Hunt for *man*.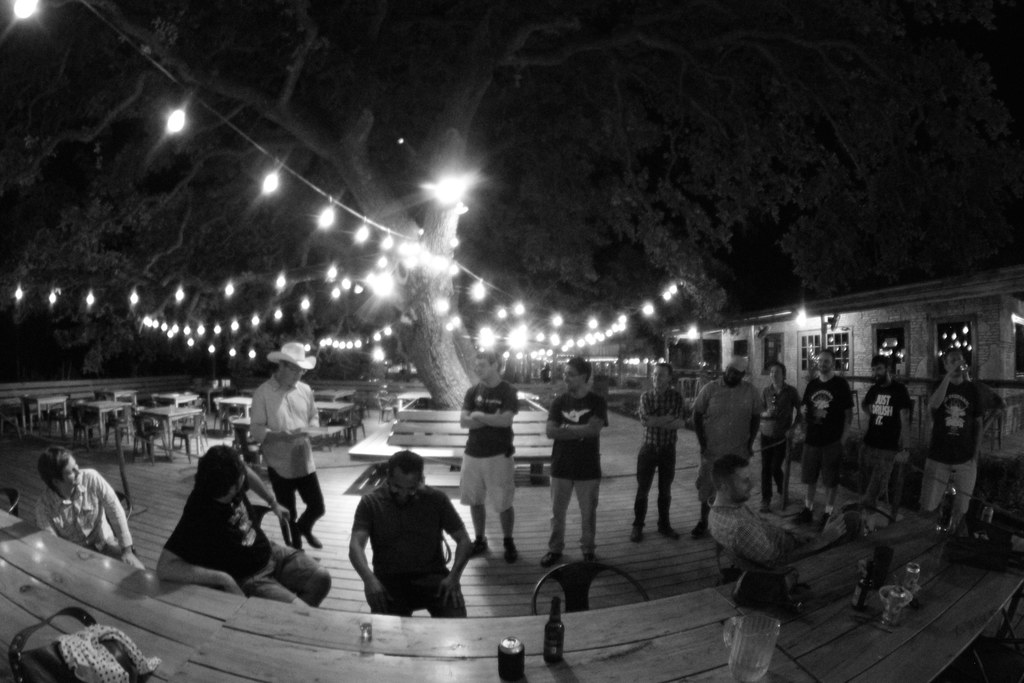
Hunted down at (342, 459, 475, 627).
